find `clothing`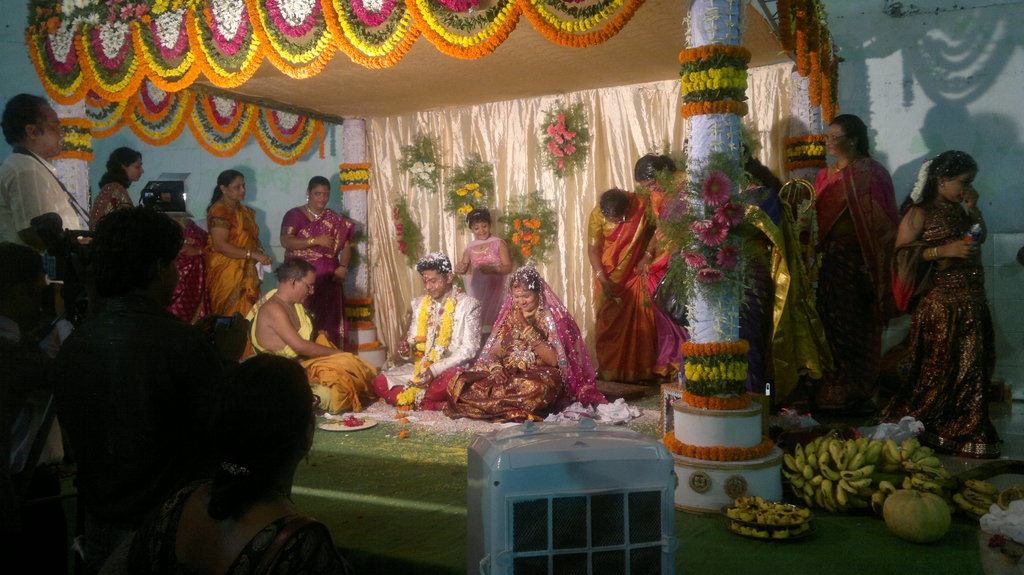
select_region(274, 201, 351, 354)
